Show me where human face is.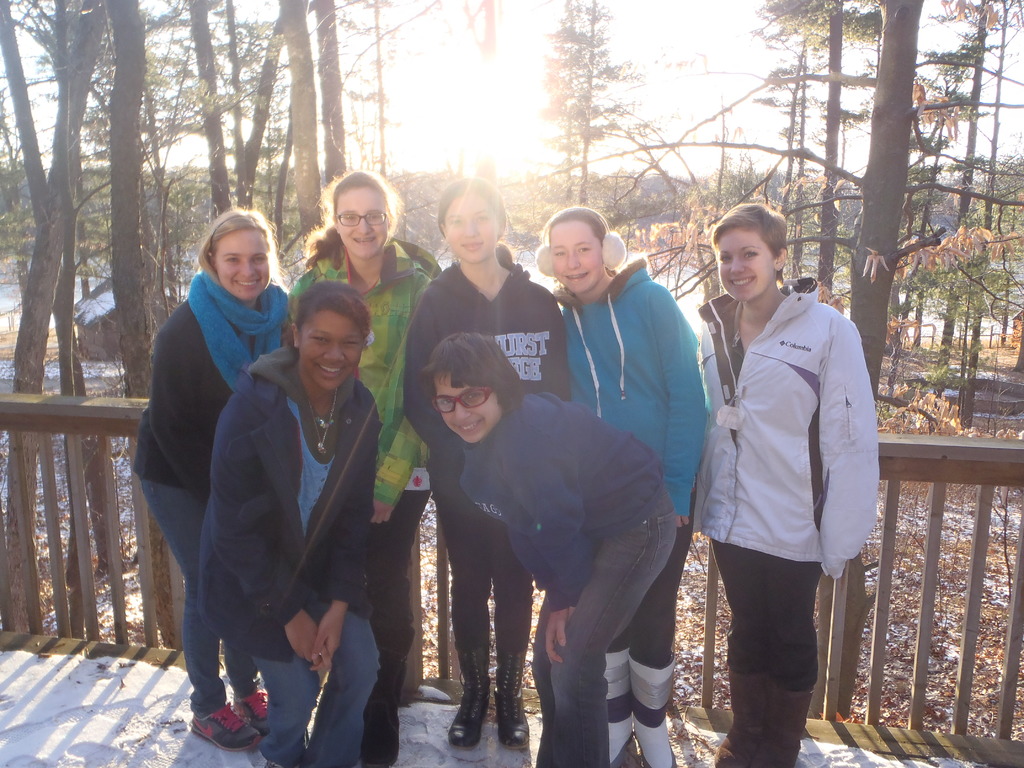
human face is at [338, 187, 388, 258].
